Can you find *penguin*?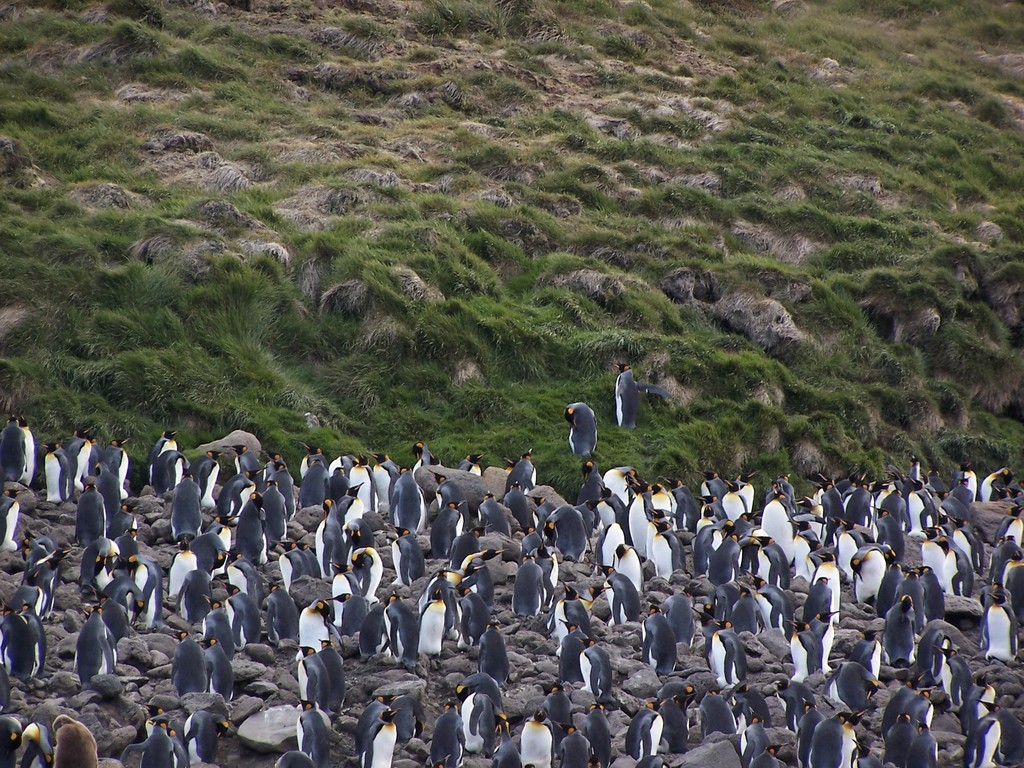
Yes, bounding box: BBox(195, 448, 223, 513).
